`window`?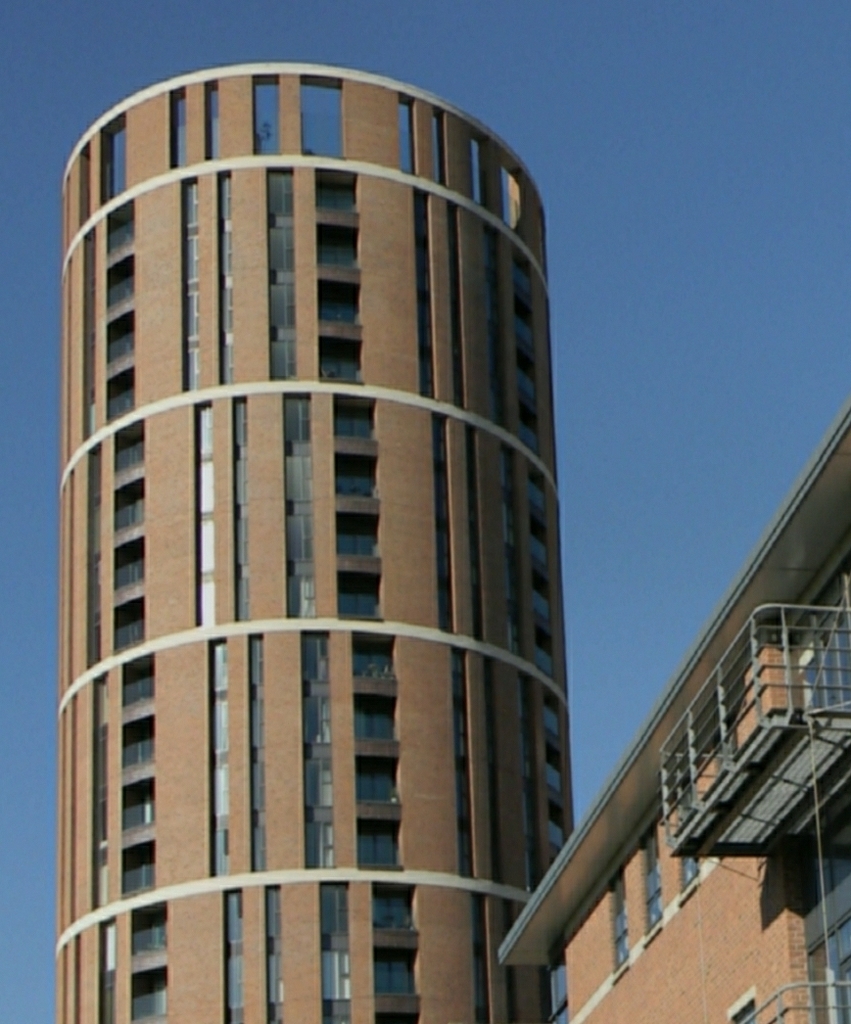
{"left": 106, "top": 266, "right": 136, "bottom": 307}
